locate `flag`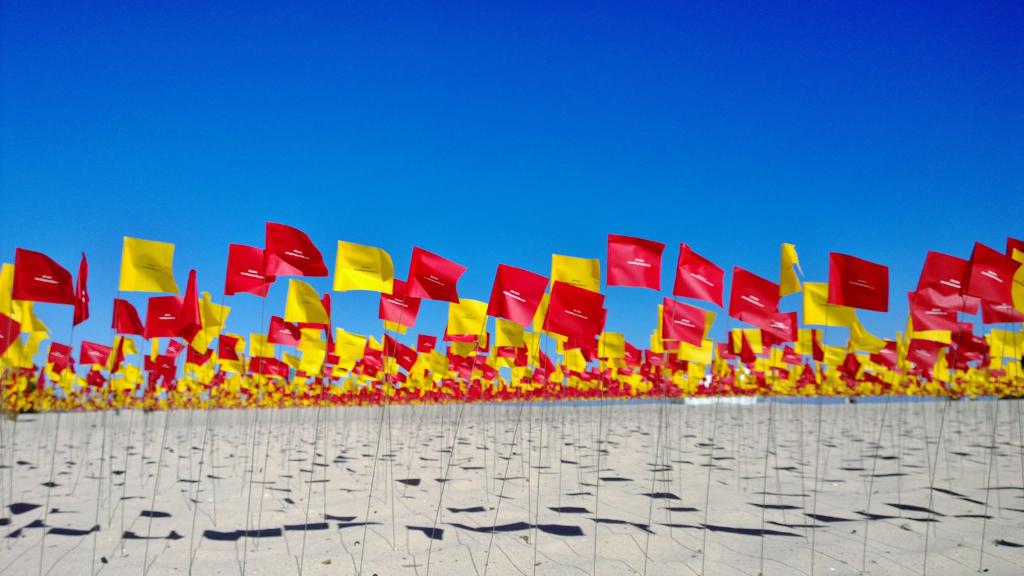
select_region(493, 344, 519, 364)
